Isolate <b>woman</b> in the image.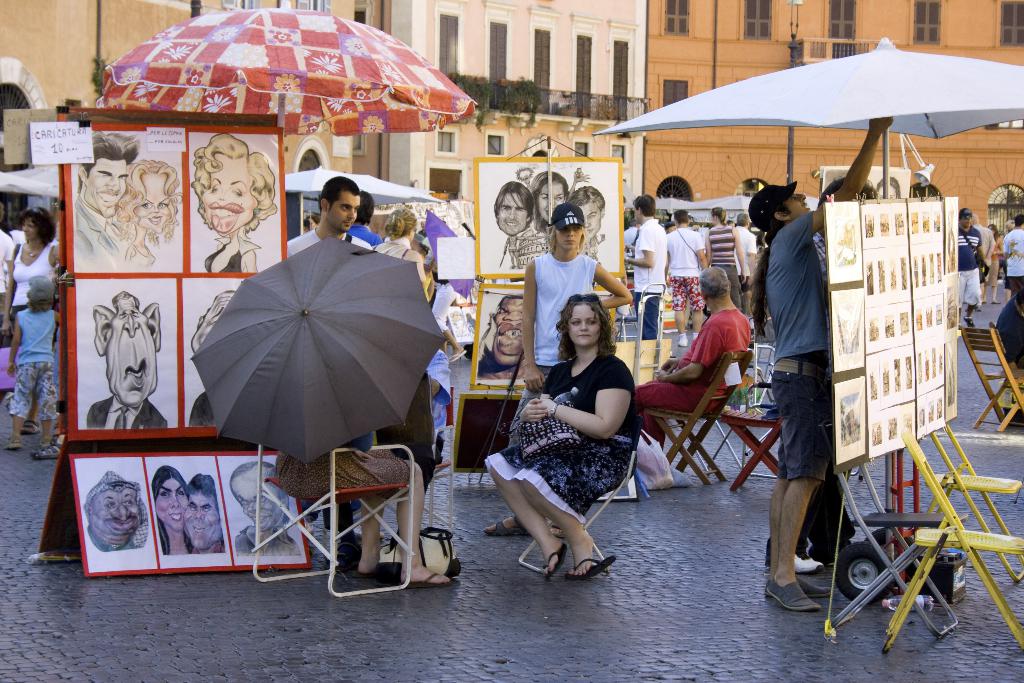
Isolated region: [left=530, top=170, right=568, bottom=235].
